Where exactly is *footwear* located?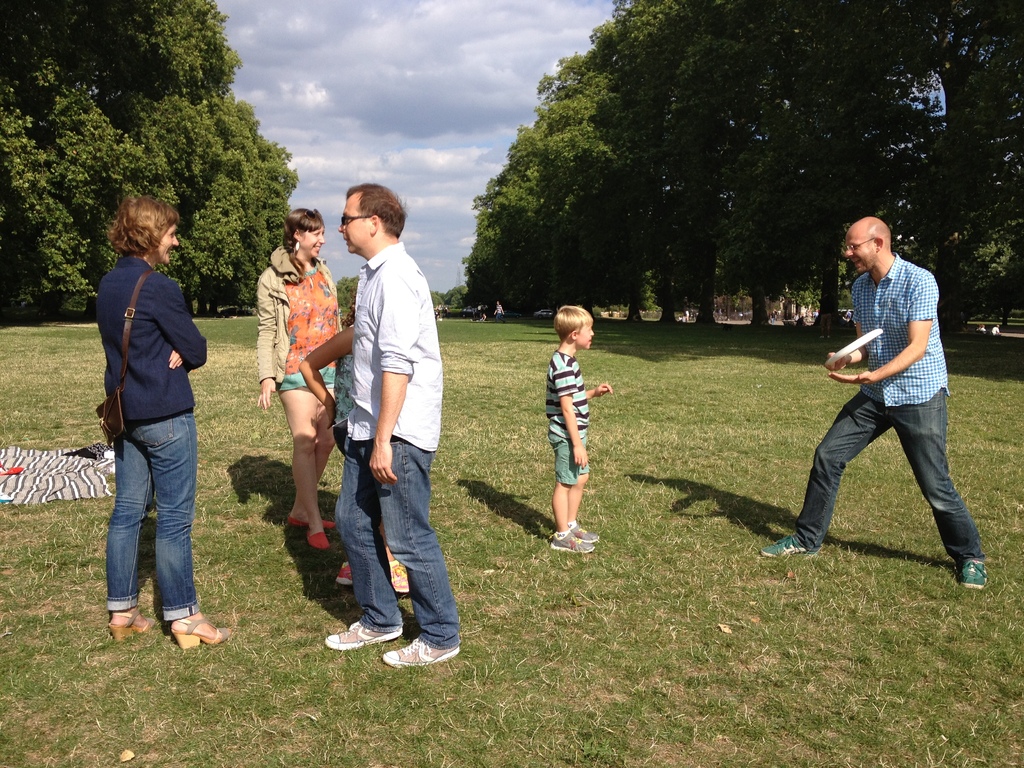
Its bounding box is rect(335, 559, 411, 591).
